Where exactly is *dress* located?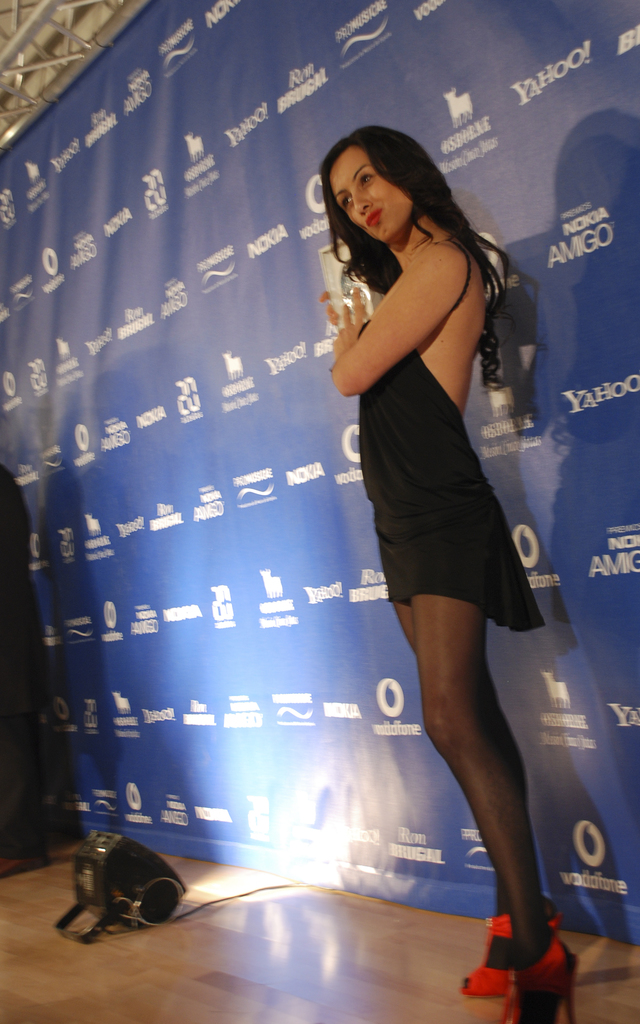
Its bounding box is pyautogui.locateOnScreen(356, 242, 546, 632).
